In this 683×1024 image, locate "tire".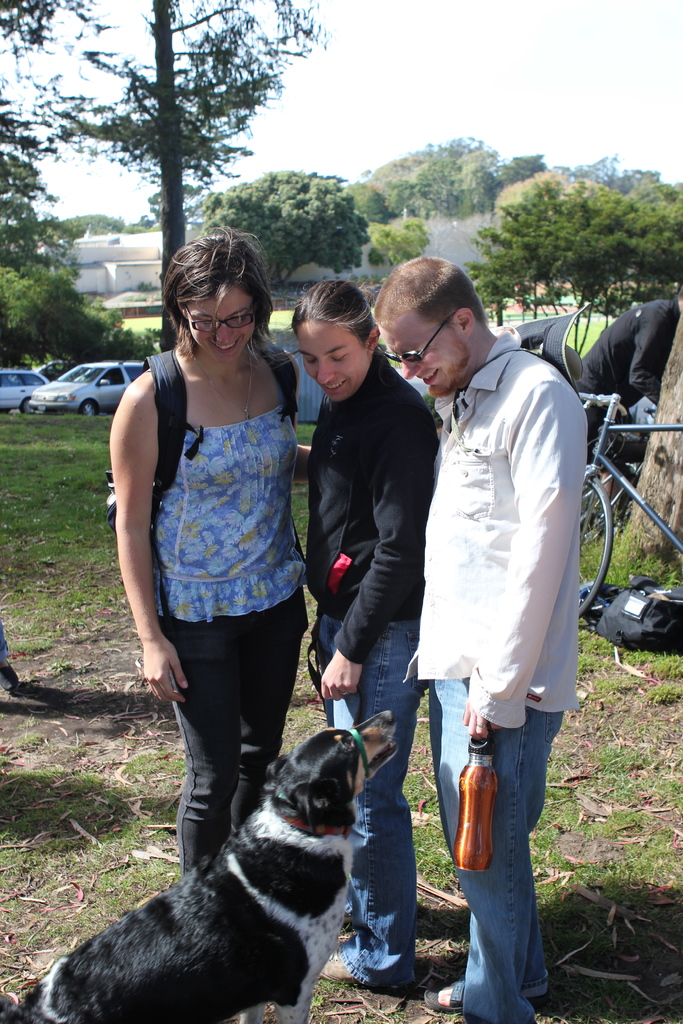
Bounding box: x1=79 y1=400 x2=97 y2=416.
